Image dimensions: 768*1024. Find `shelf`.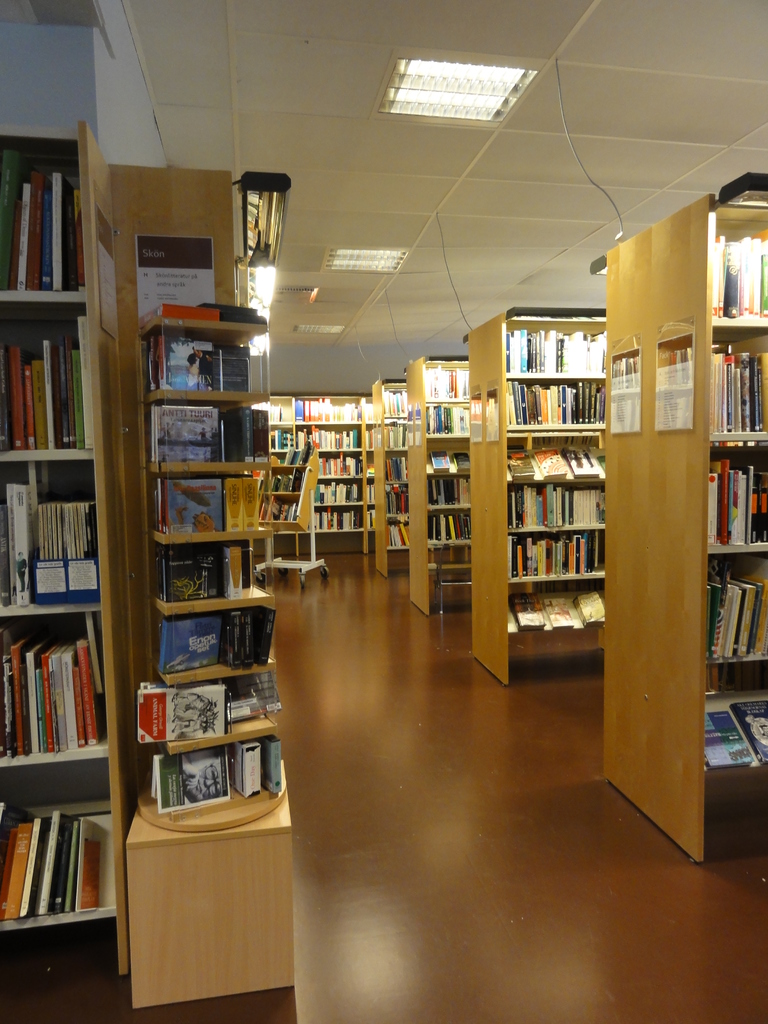
<bbox>148, 337, 257, 402</bbox>.
